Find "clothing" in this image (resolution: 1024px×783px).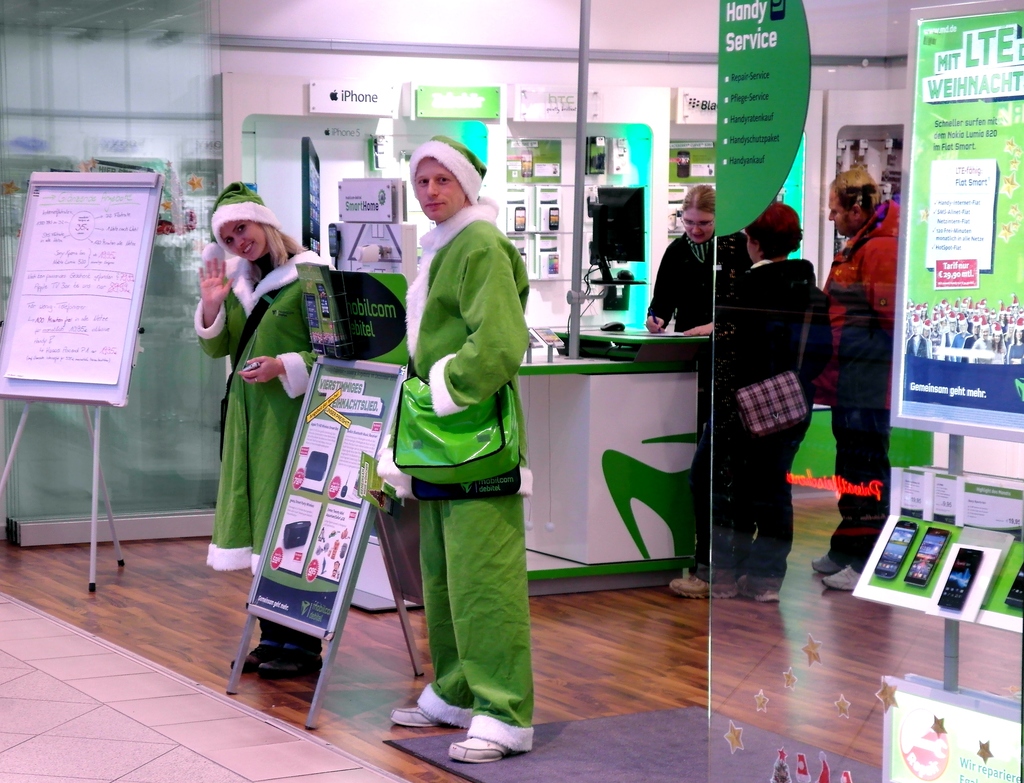
box(823, 200, 904, 577).
